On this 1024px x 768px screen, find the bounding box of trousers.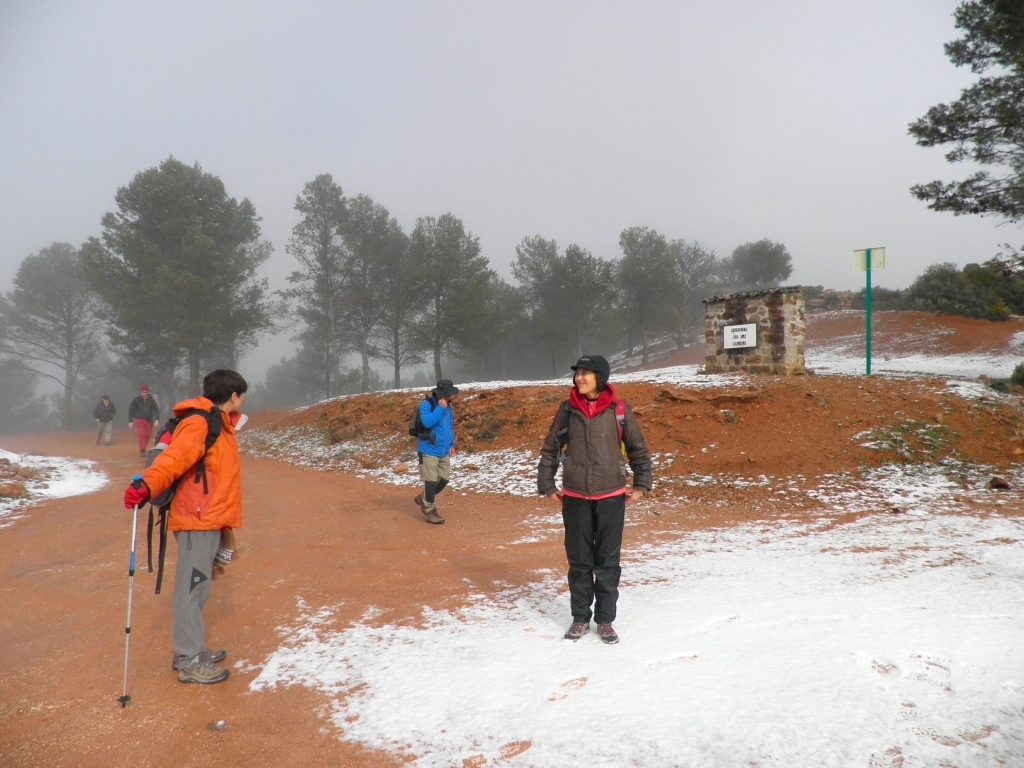
Bounding box: l=136, t=419, r=155, b=451.
